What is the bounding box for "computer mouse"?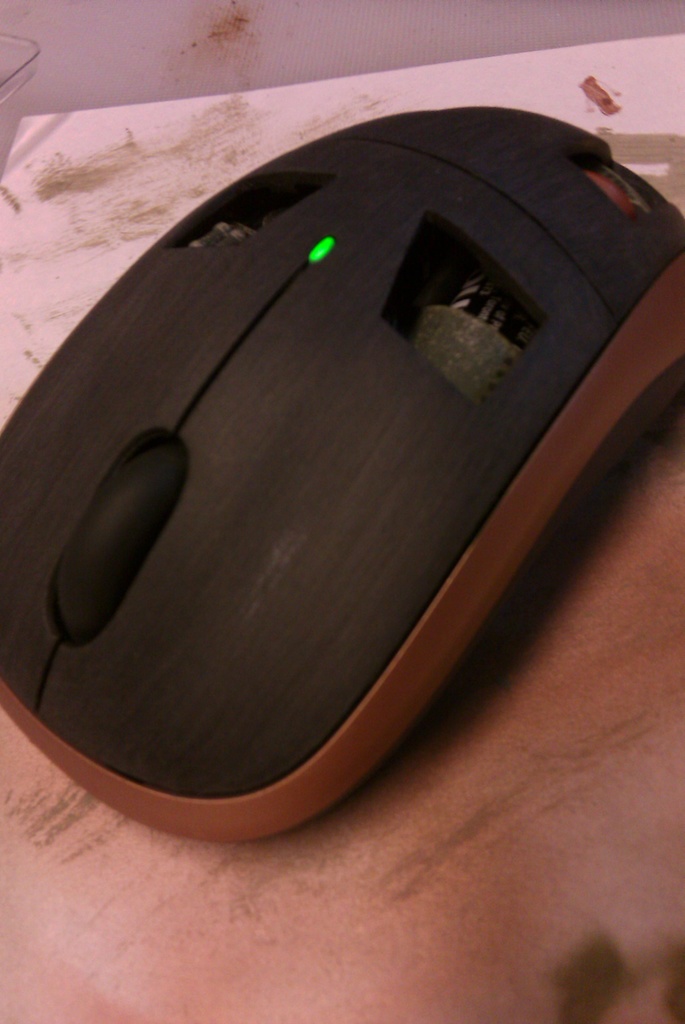
region(0, 105, 684, 836).
